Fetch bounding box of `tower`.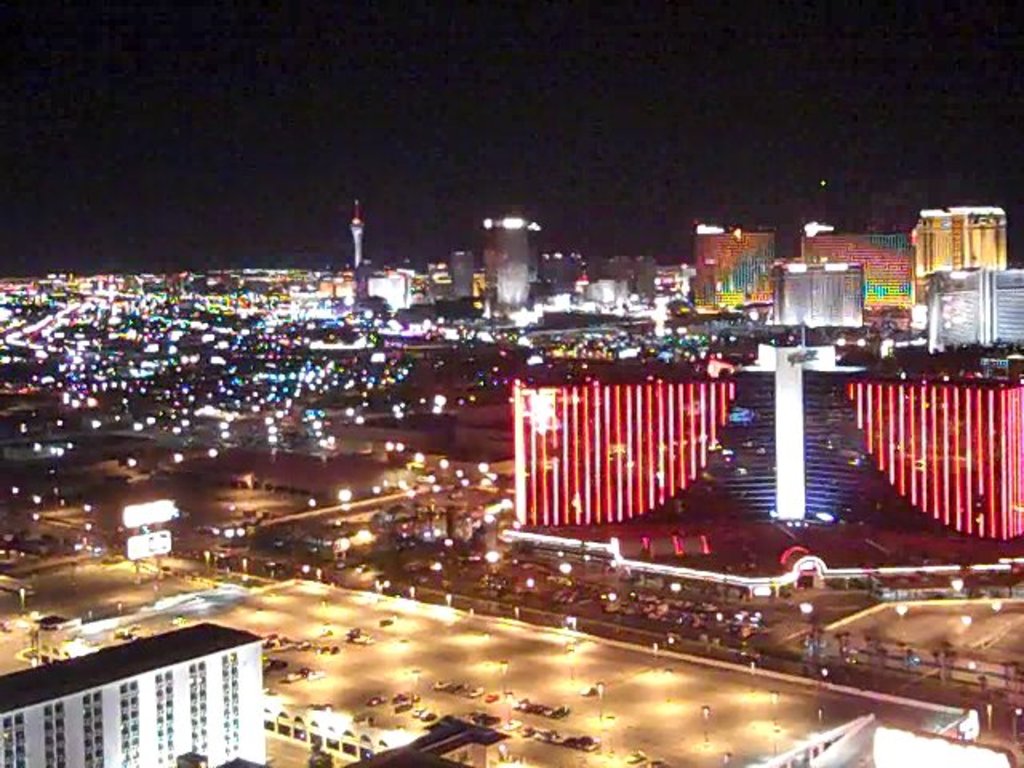
Bbox: 347/189/365/264.
